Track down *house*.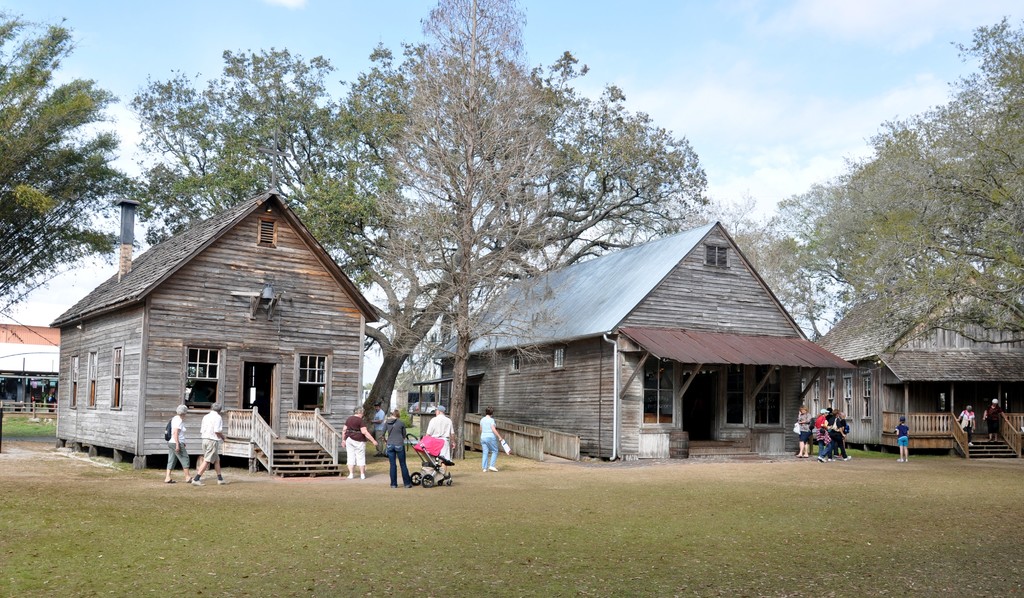
Tracked to box=[53, 195, 378, 479].
